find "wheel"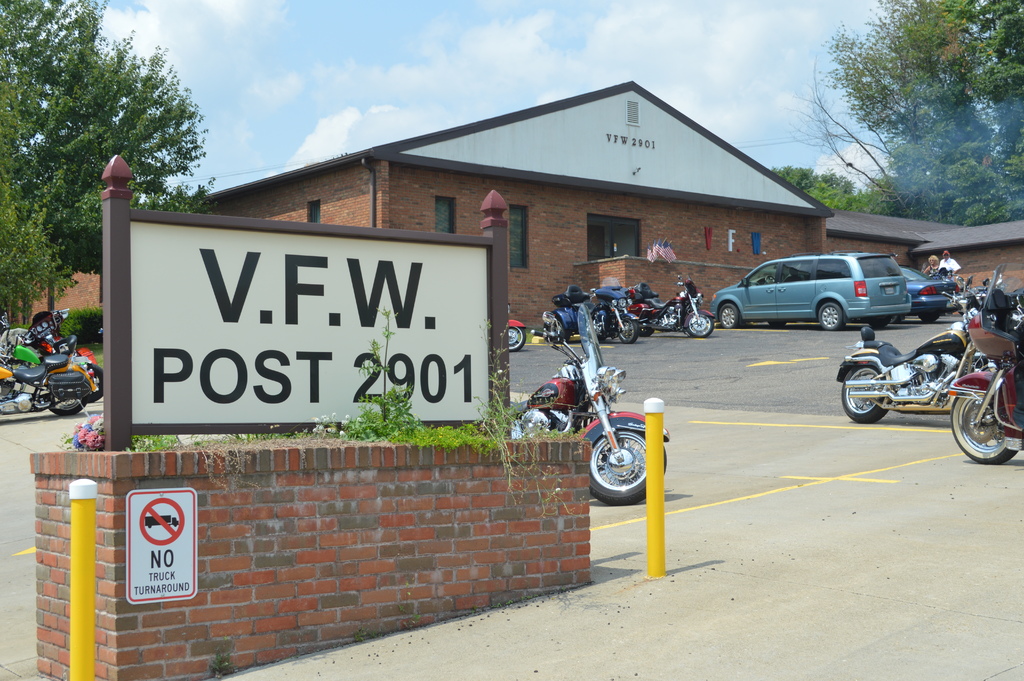
box=[512, 325, 525, 350]
